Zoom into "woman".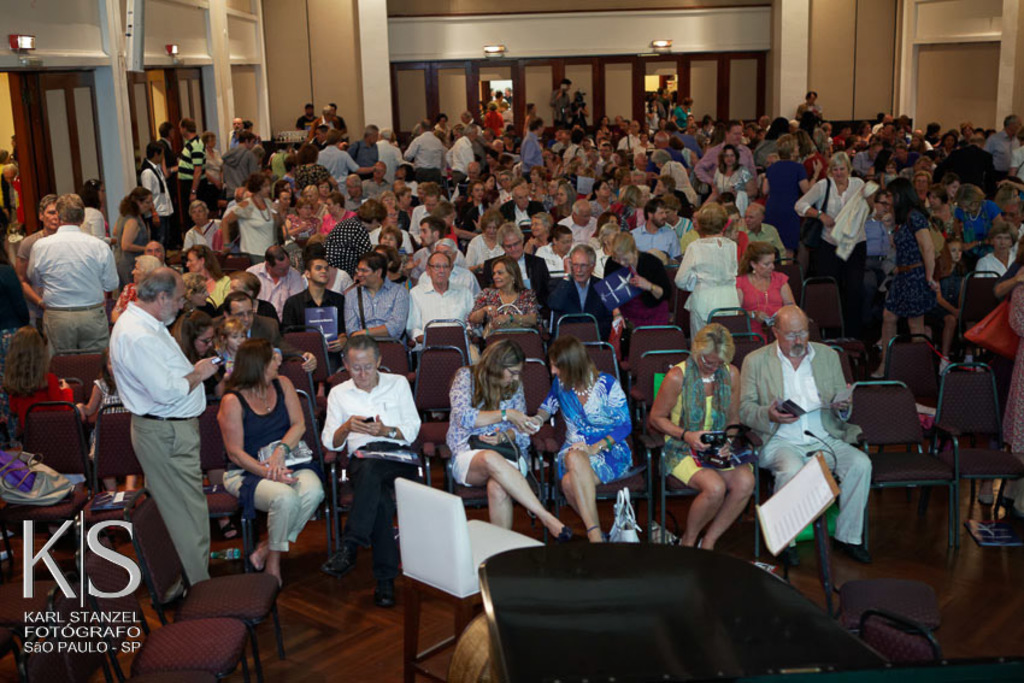
Zoom target: {"left": 673, "top": 201, "right": 742, "bottom": 343}.
